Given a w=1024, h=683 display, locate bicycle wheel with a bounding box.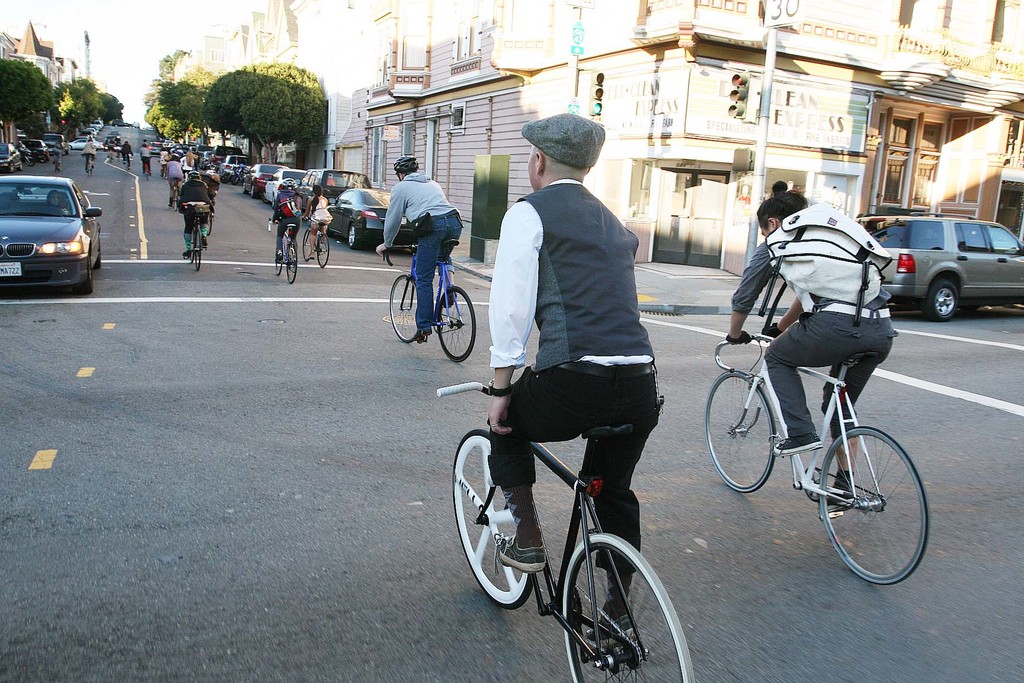
Located: <box>389,272,417,346</box>.
